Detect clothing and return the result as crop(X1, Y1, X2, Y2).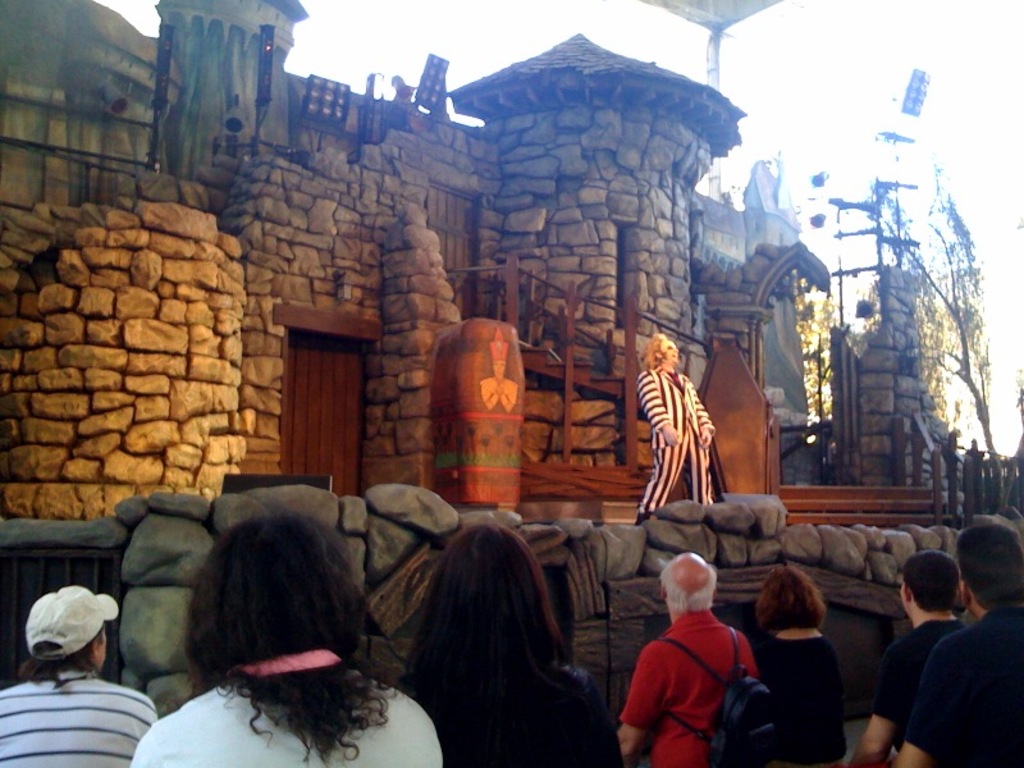
crop(621, 581, 768, 758).
